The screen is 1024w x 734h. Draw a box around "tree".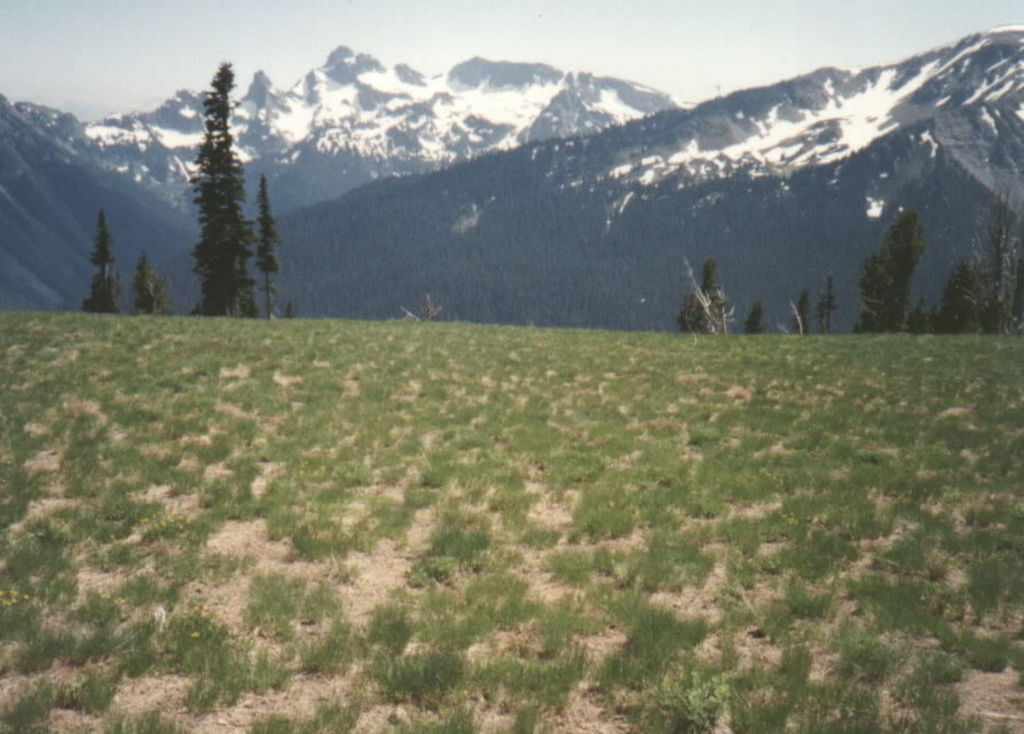
[left=171, top=70, right=277, bottom=305].
